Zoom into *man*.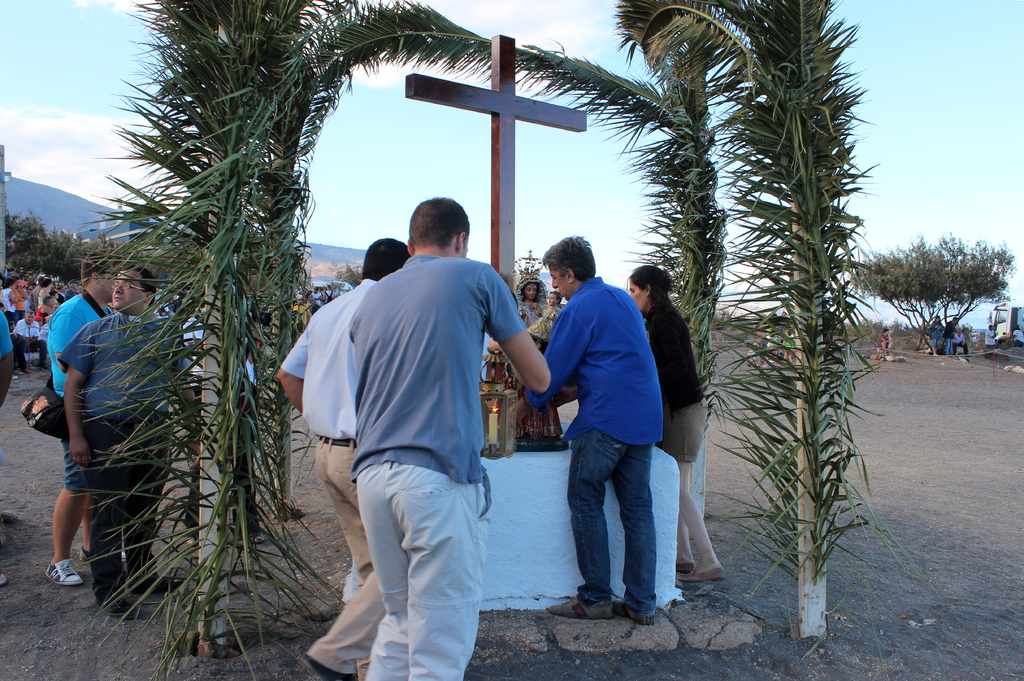
Zoom target: [x1=506, y1=234, x2=663, y2=624].
